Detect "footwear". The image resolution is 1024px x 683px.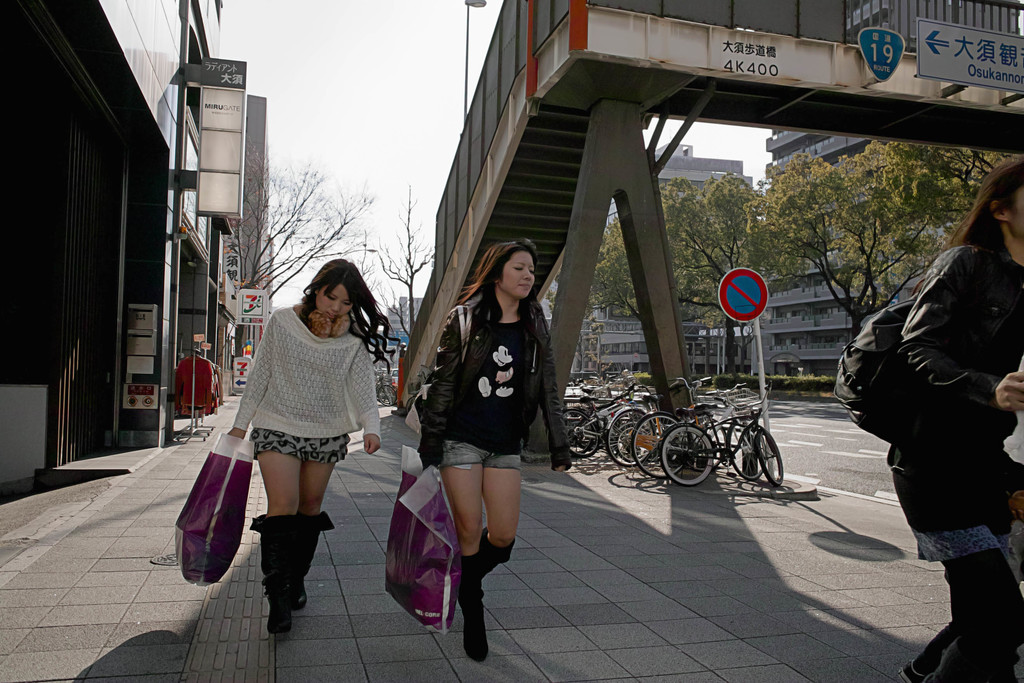
Rect(249, 513, 305, 633).
